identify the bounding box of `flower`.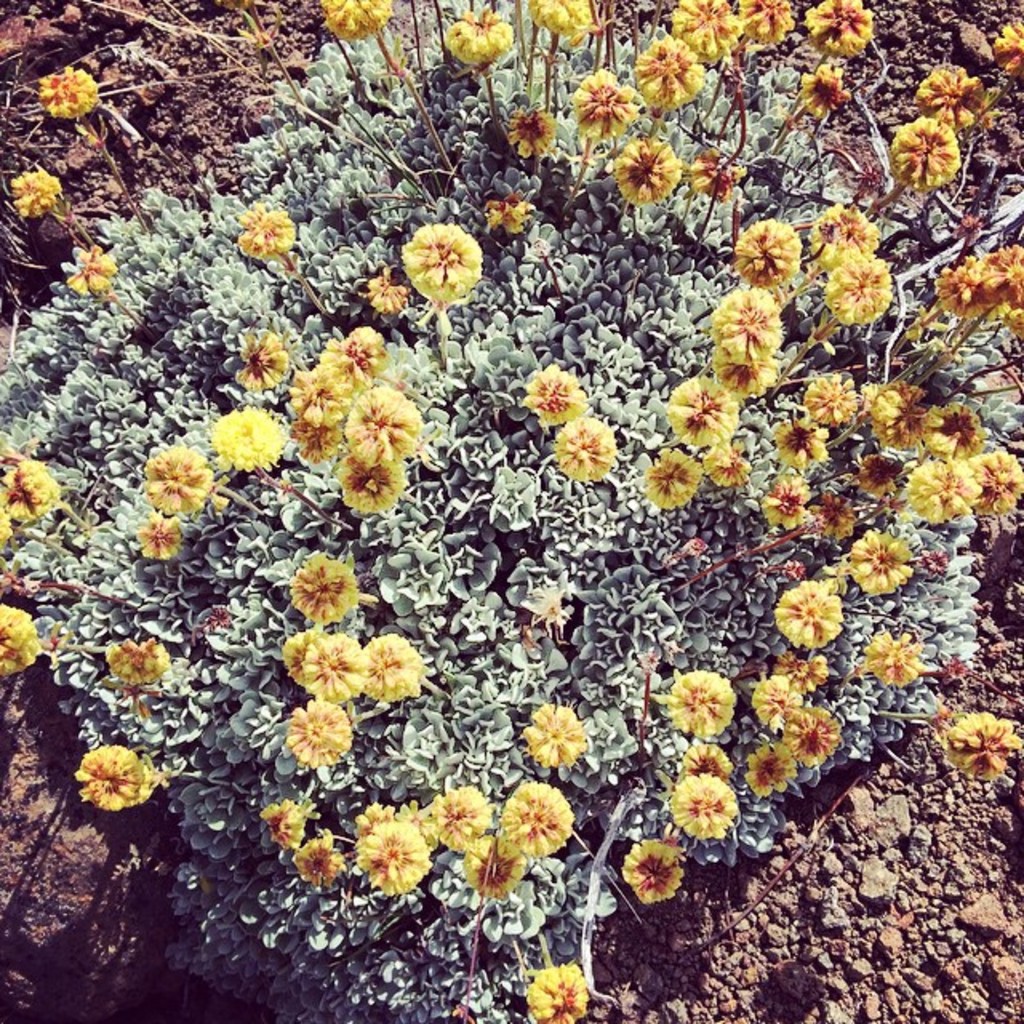
[x1=848, y1=440, x2=904, y2=499].
